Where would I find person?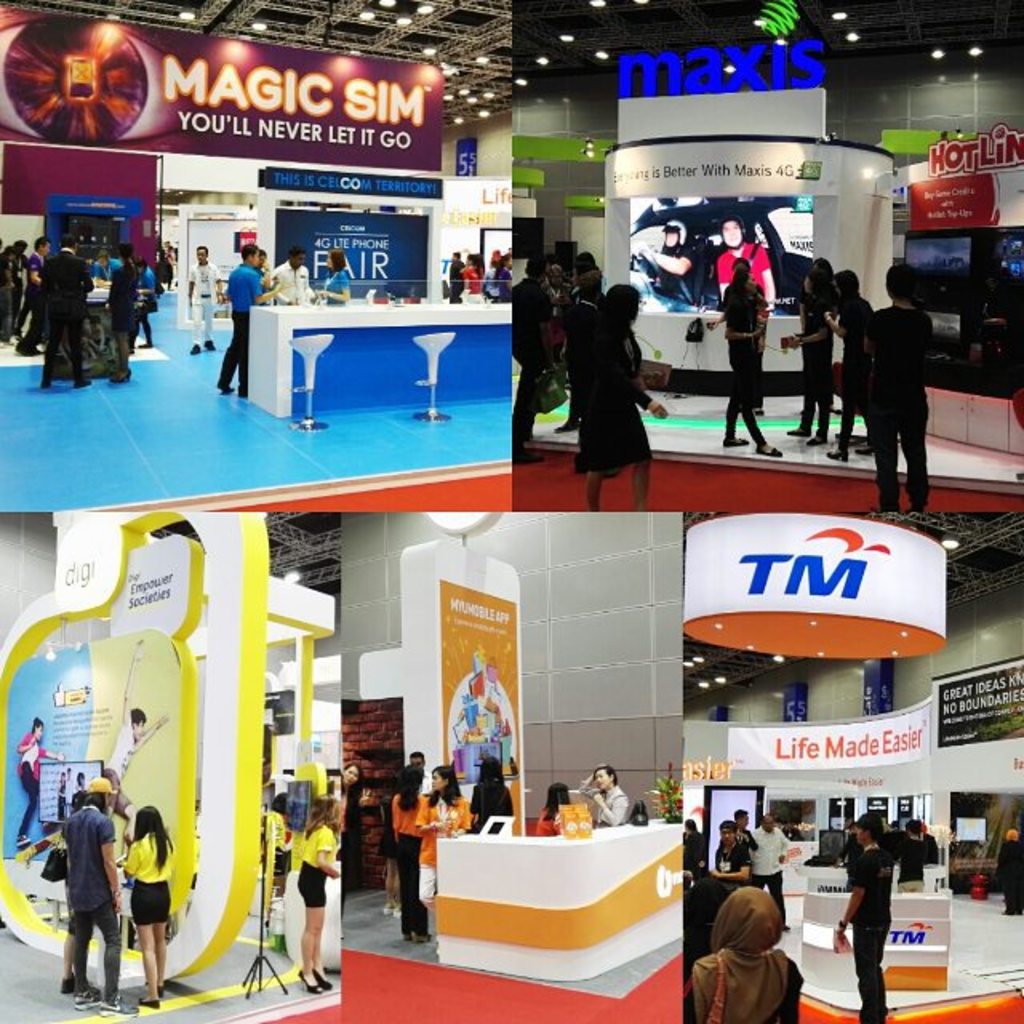
At <region>710, 258, 781, 466</region>.
